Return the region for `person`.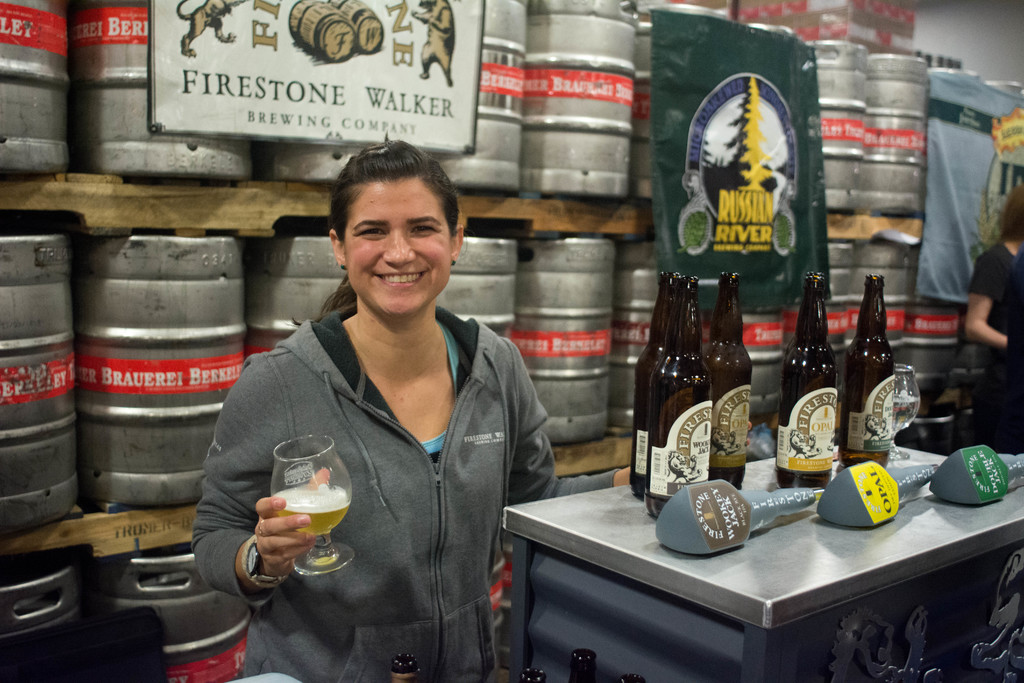
{"x1": 220, "y1": 140, "x2": 551, "y2": 670}.
